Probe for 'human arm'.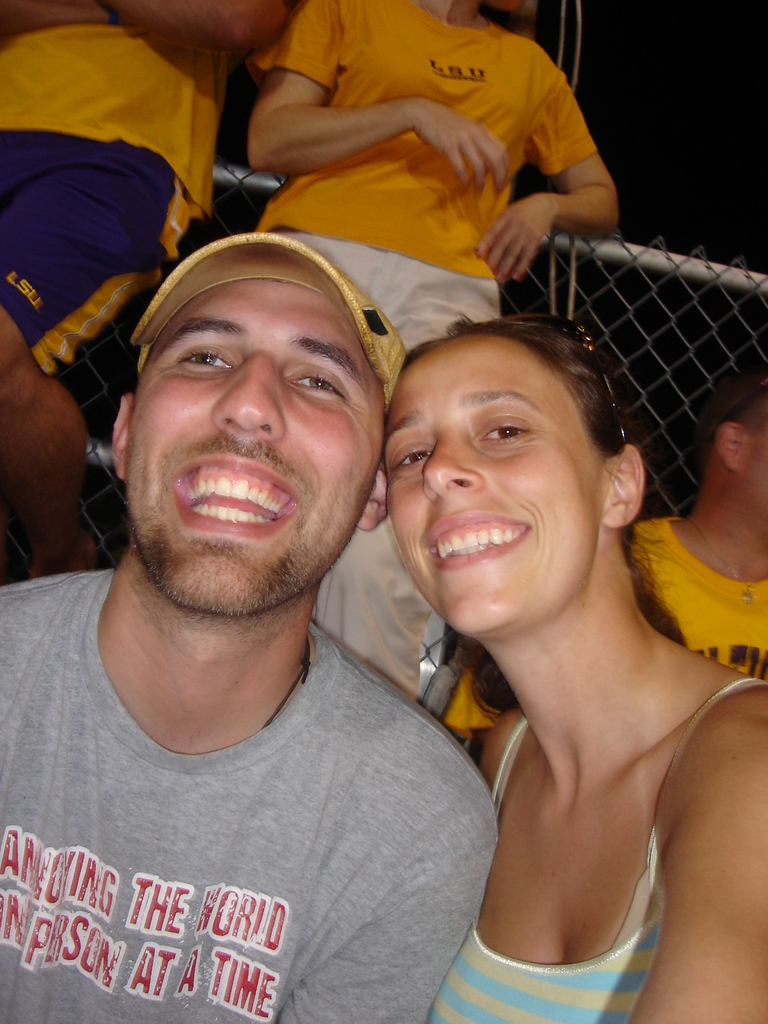
Probe result: <region>268, 833, 497, 1023</region>.
